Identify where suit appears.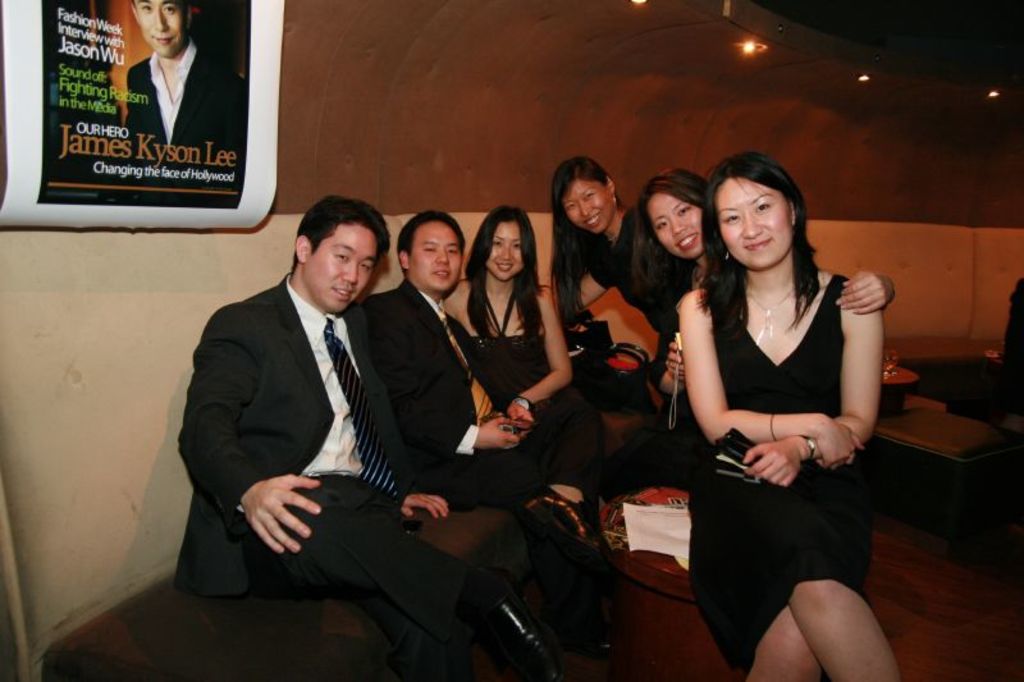
Appears at detection(177, 201, 452, 651).
